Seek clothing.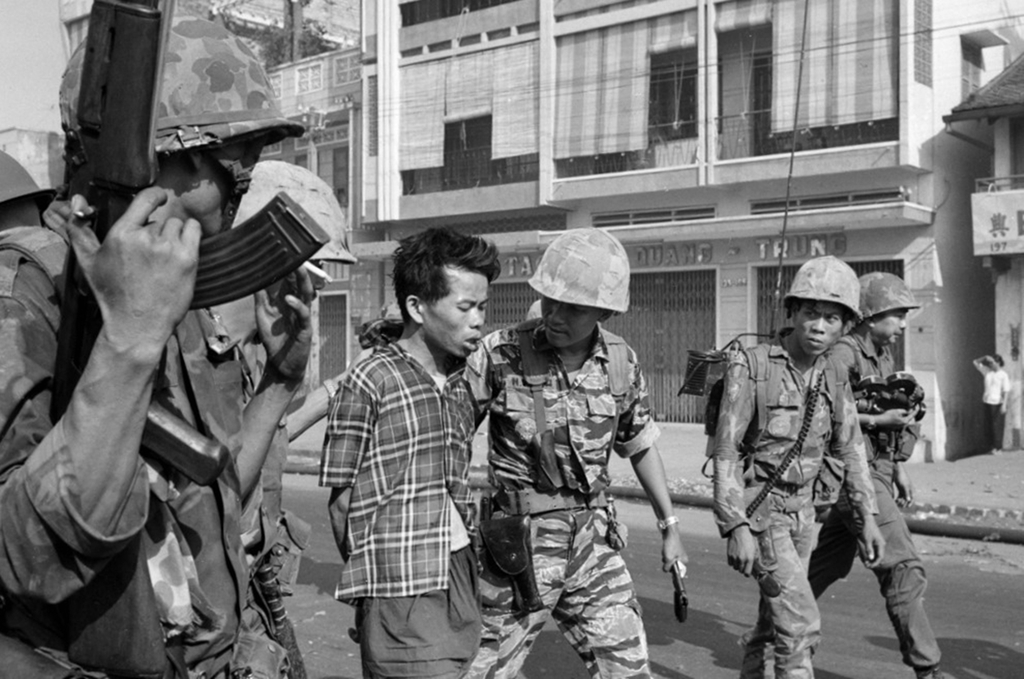
709,306,887,678.
